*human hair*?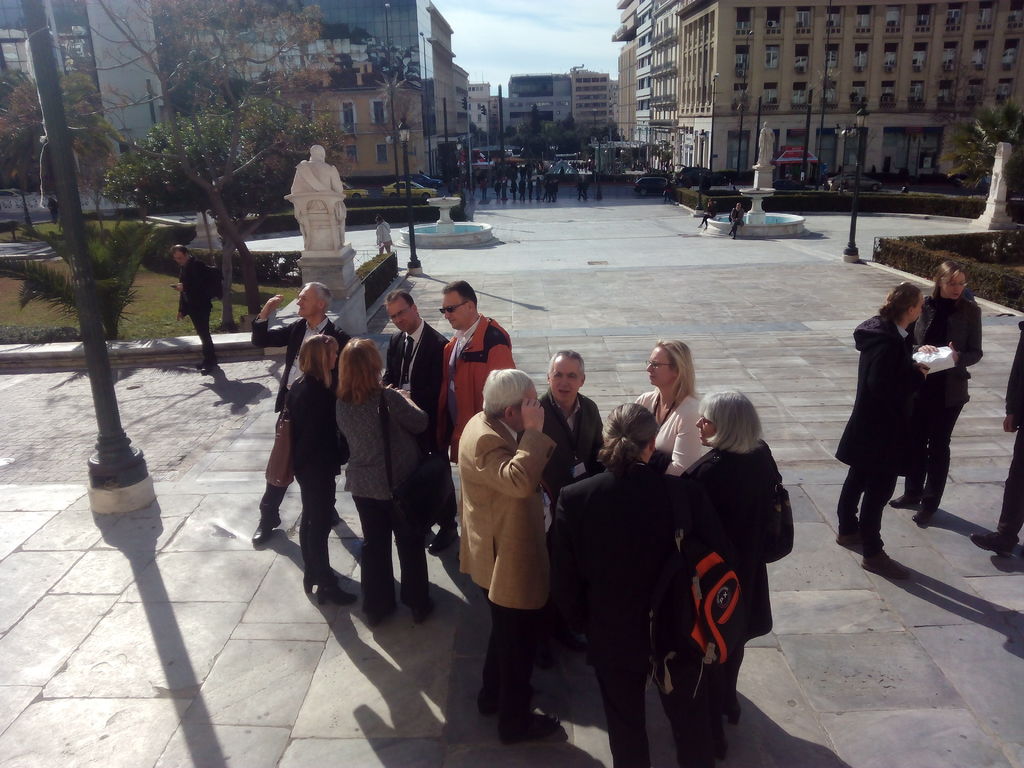
878,282,919,325
